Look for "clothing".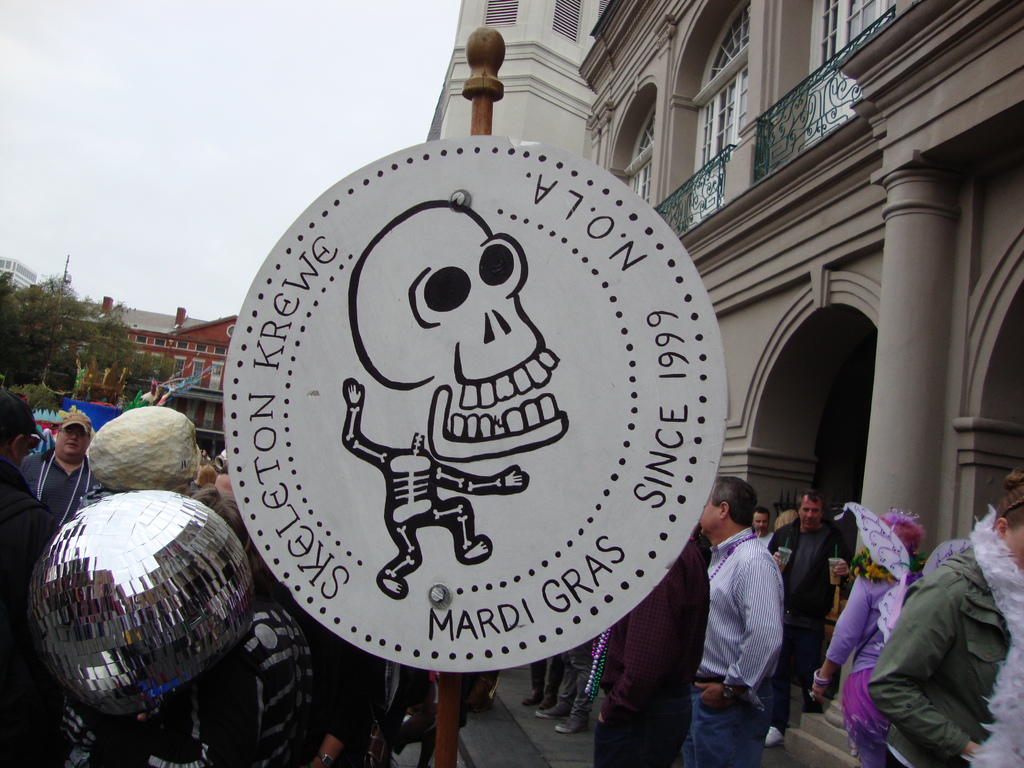
Found: select_region(869, 515, 1023, 767).
